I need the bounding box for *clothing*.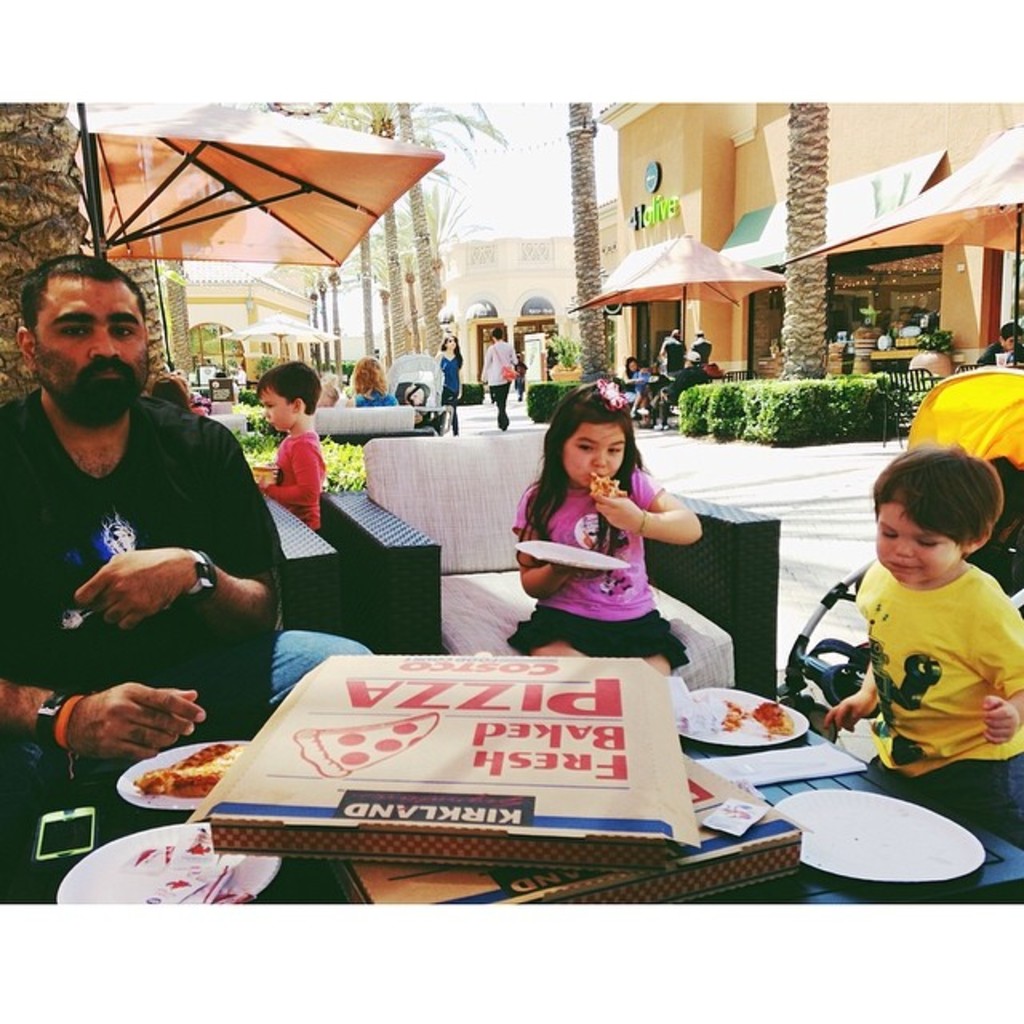
Here it is: [619, 371, 645, 398].
